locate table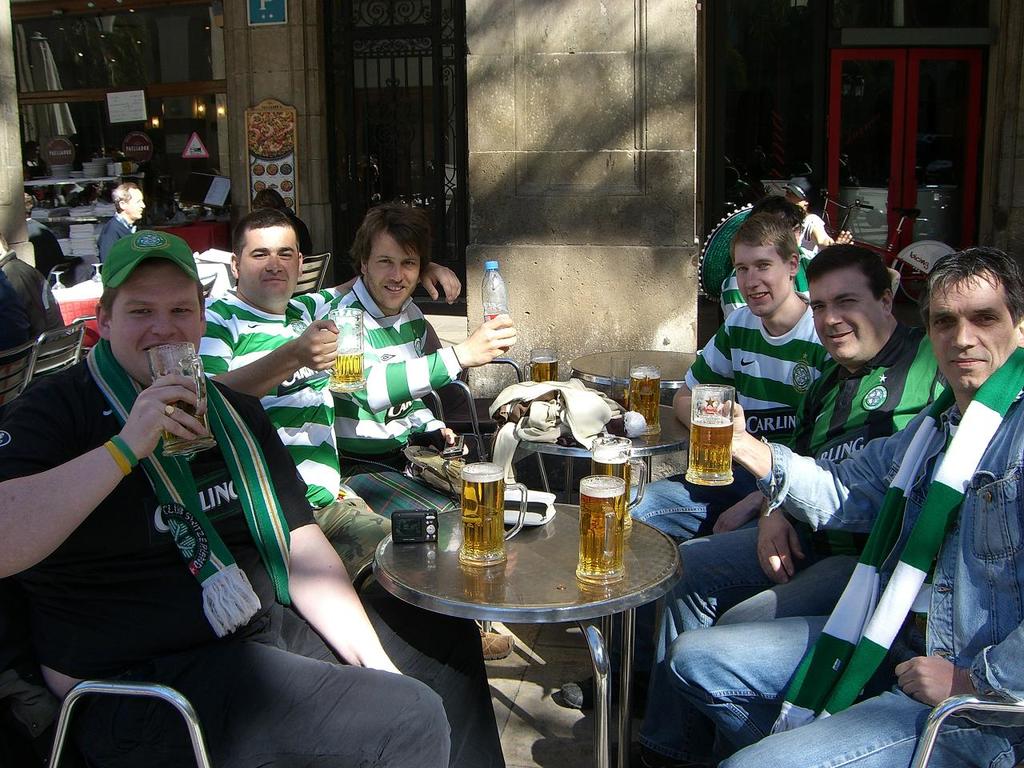
l=572, t=350, r=692, b=396
